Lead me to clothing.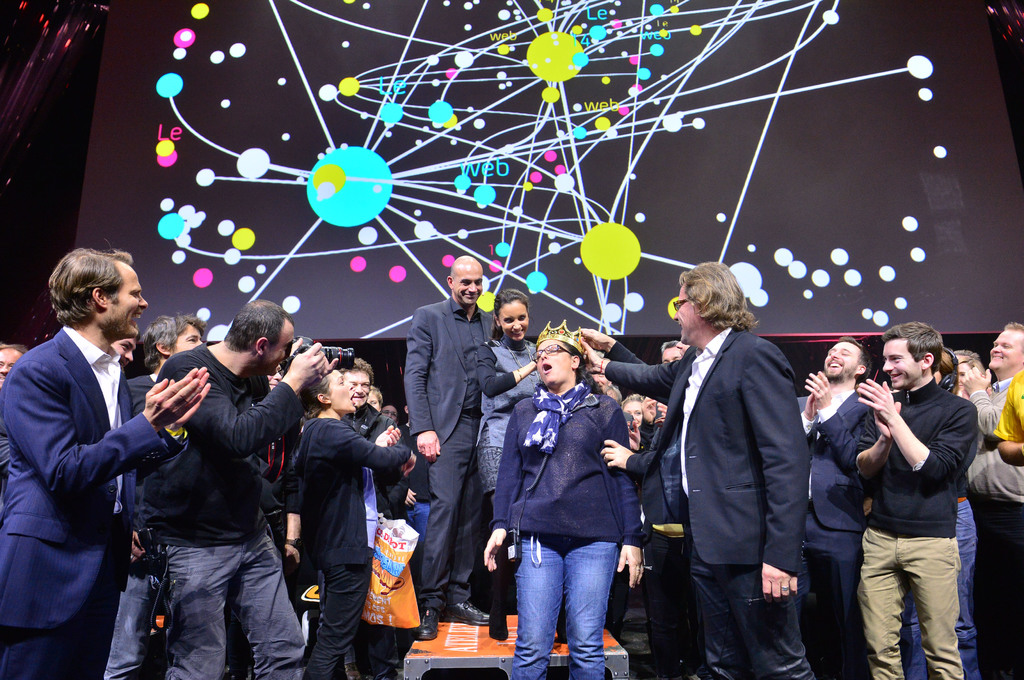
Lead to 0/323/172/633.
